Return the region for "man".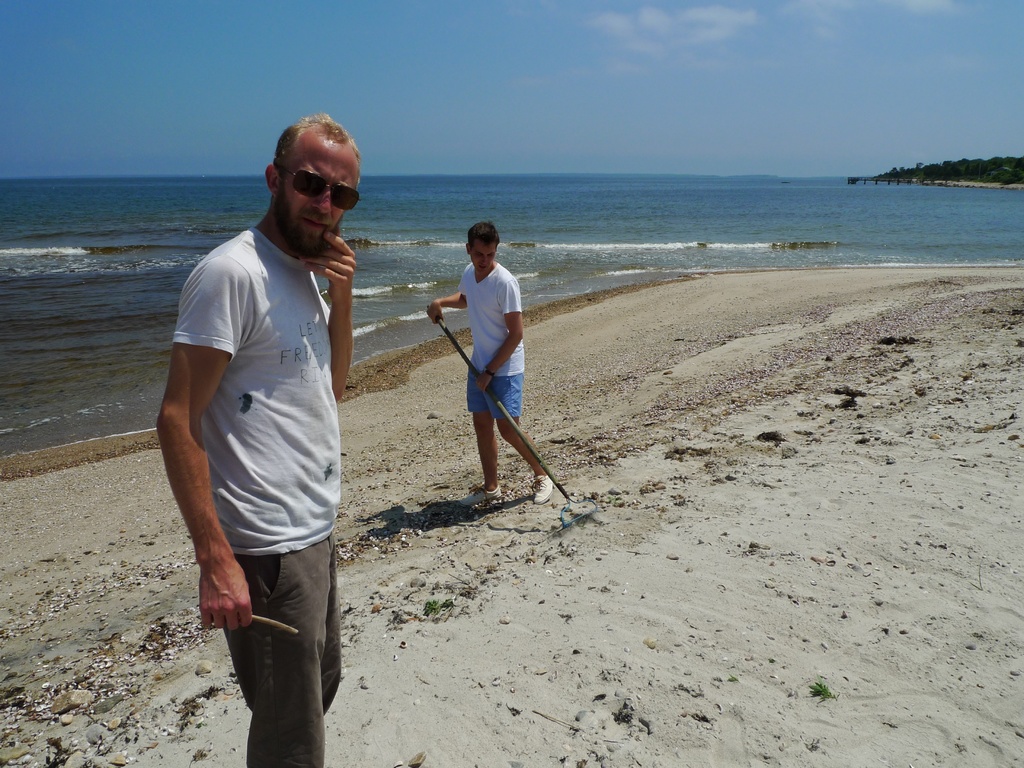
BBox(146, 111, 356, 767).
